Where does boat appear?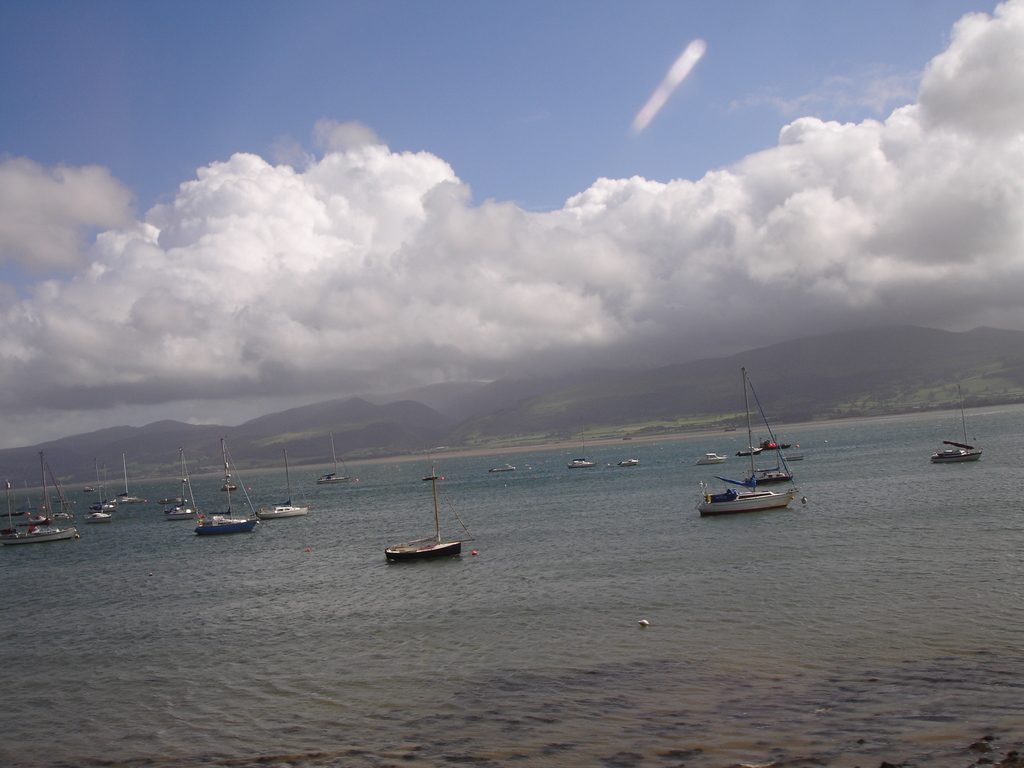
Appears at 315,431,351,485.
